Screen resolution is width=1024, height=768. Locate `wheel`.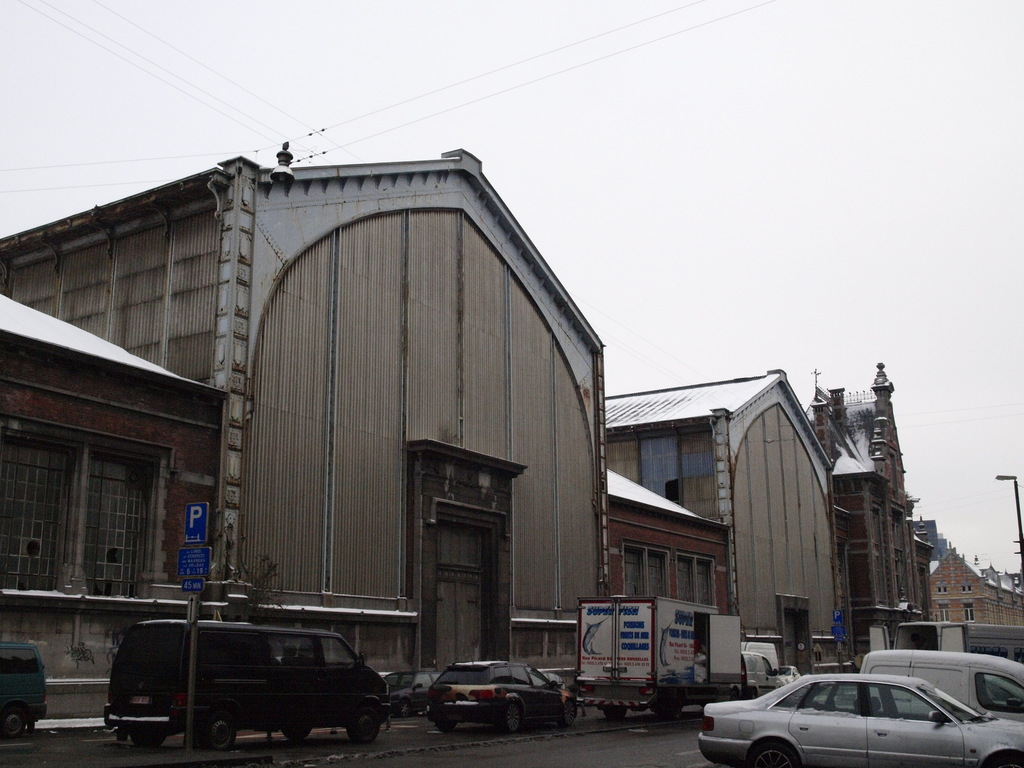
bbox=[349, 708, 385, 745].
